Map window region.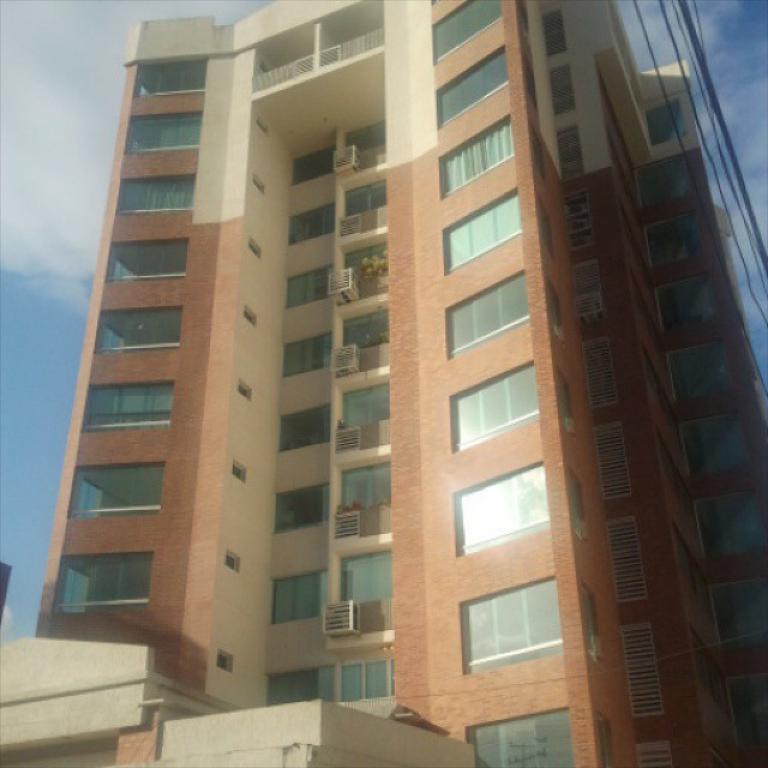
Mapped to [x1=661, y1=337, x2=732, y2=409].
